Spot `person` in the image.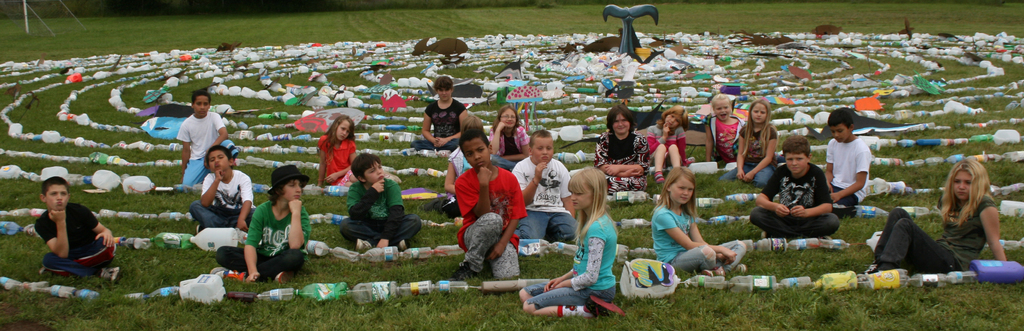
`person` found at region(172, 93, 236, 186).
